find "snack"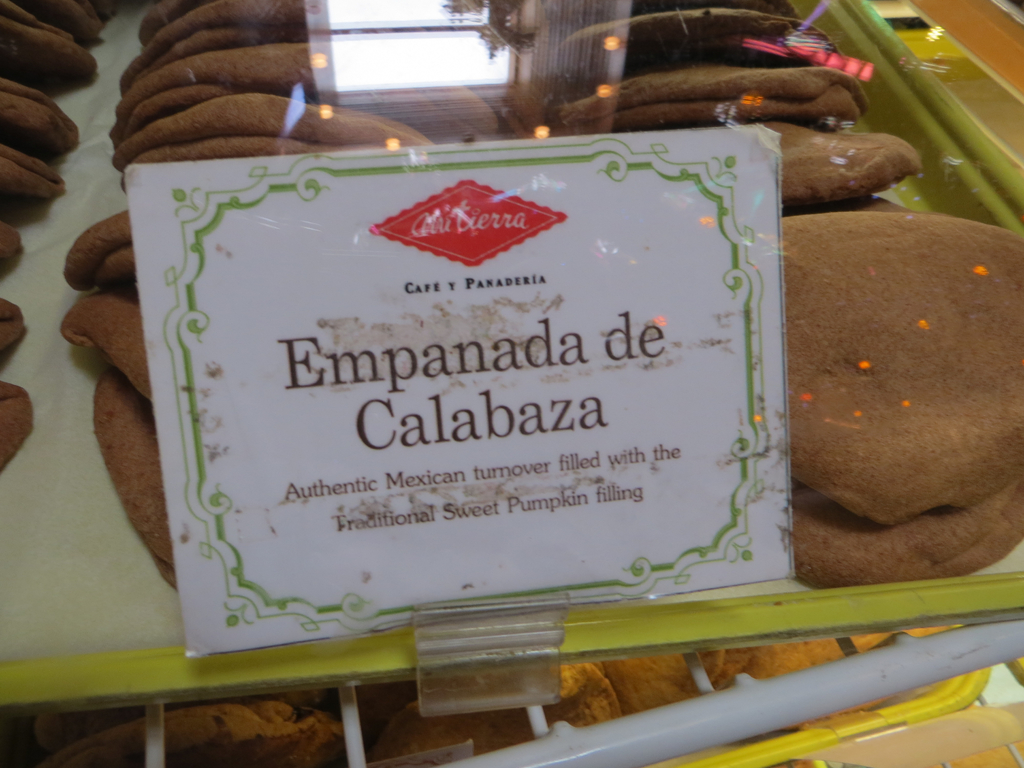
pyautogui.locateOnScreen(544, 57, 872, 129)
